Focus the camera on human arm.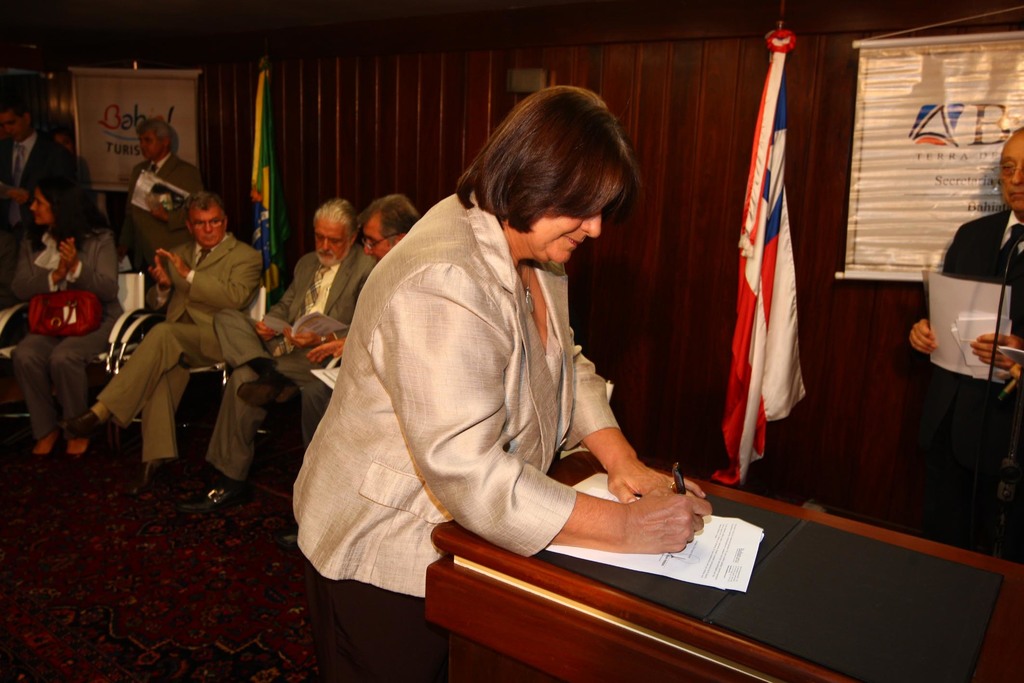
Focus region: [left=972, top=333, right=1023, bottom=391].
